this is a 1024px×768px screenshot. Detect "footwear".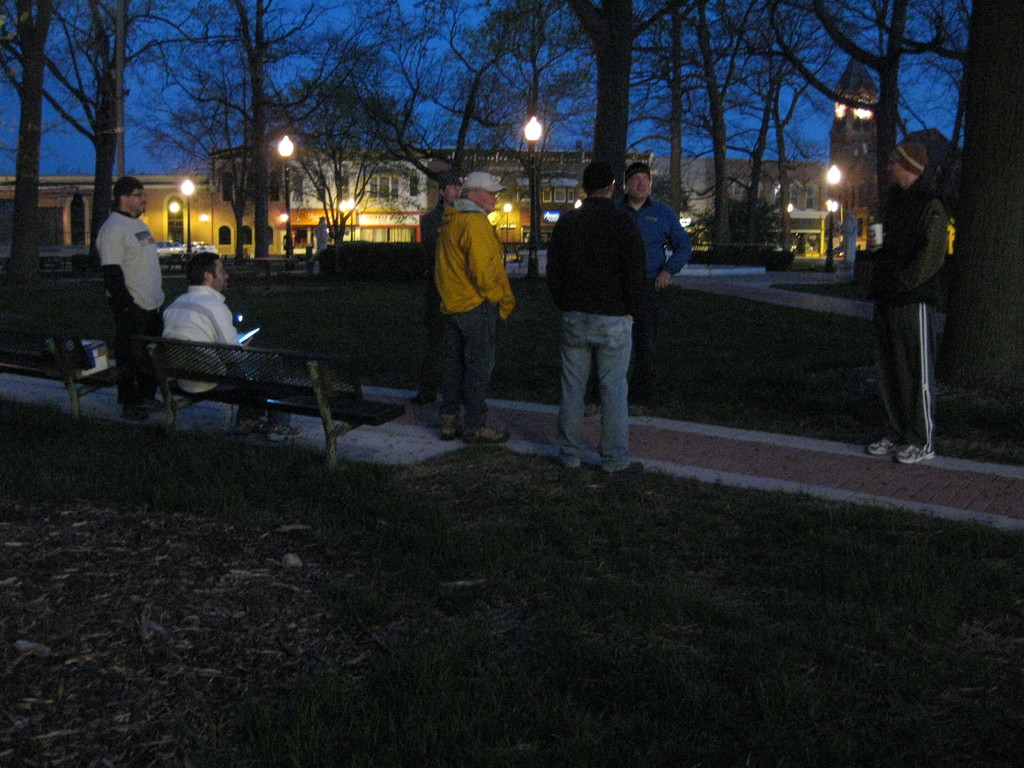
box(234, 415, 266, 433).
